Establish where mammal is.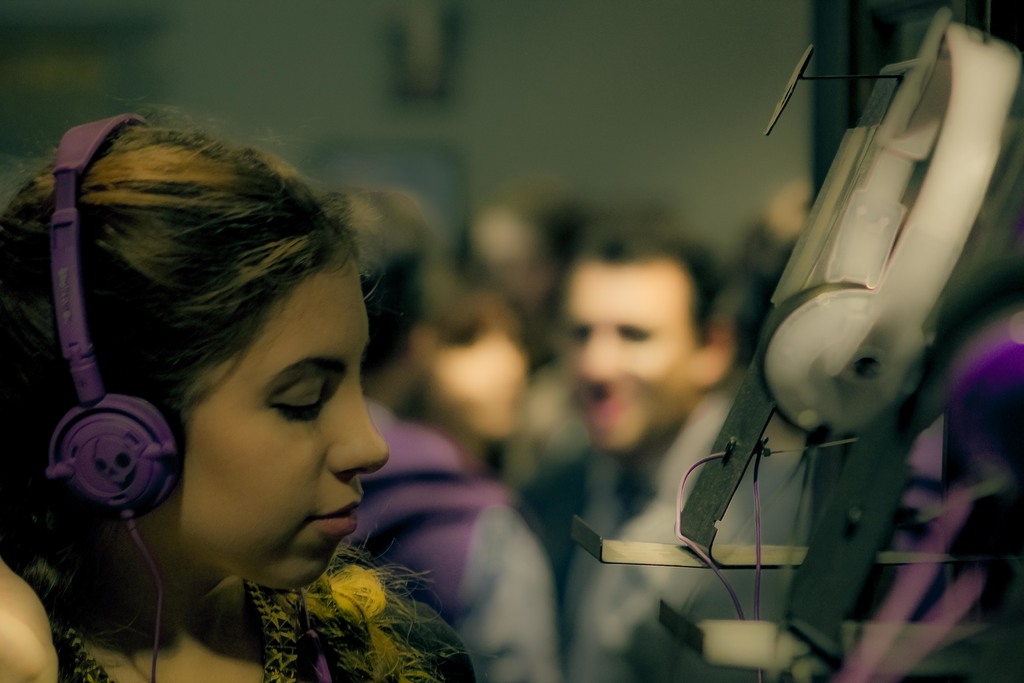
Established at box=[11, 86, 487, 673].
